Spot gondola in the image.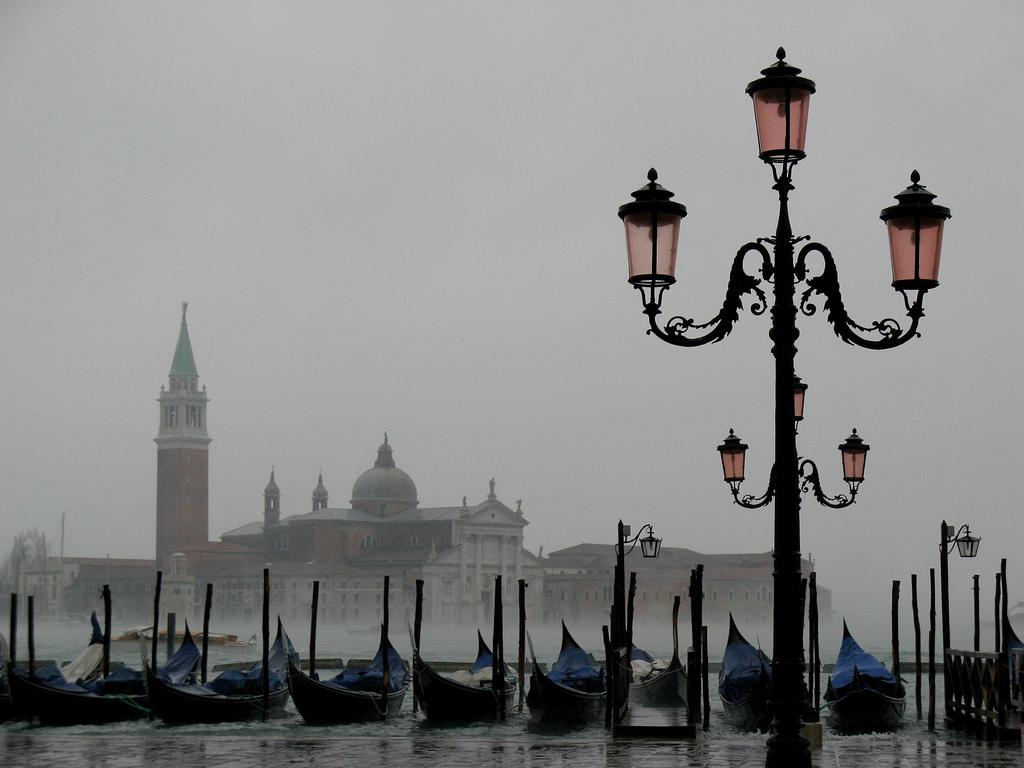
gondola found at <region>829, 606, 909, 741</region>.
